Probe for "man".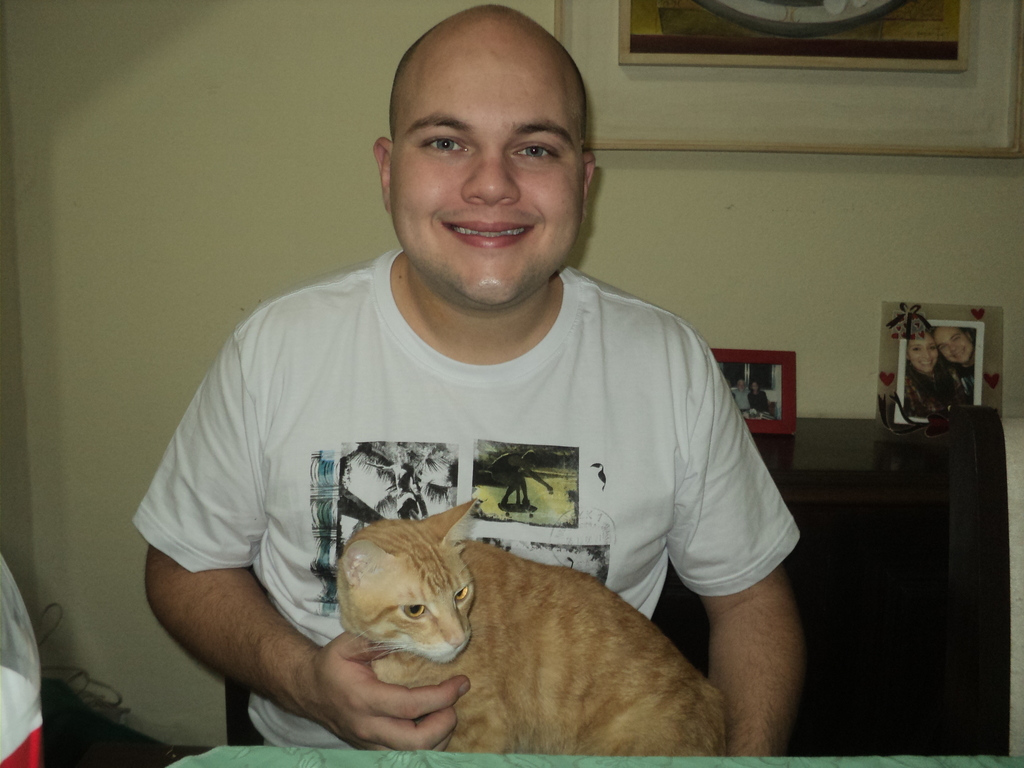
Probe result: (730,378,752,409).
